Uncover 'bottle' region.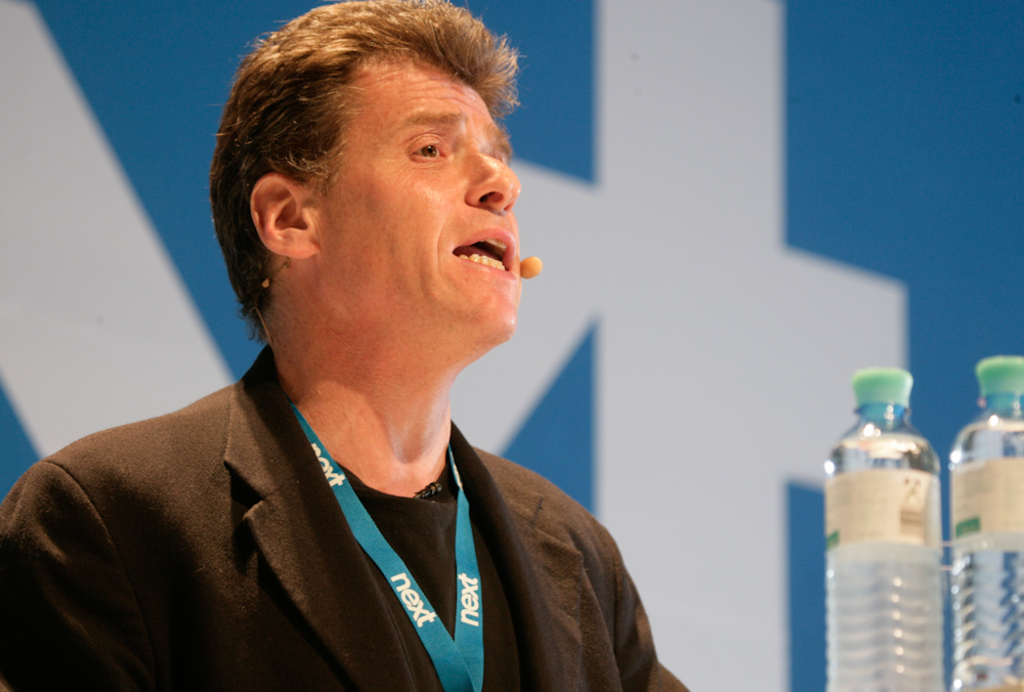
Uncovered: detection(809, 374, 958, 683).
